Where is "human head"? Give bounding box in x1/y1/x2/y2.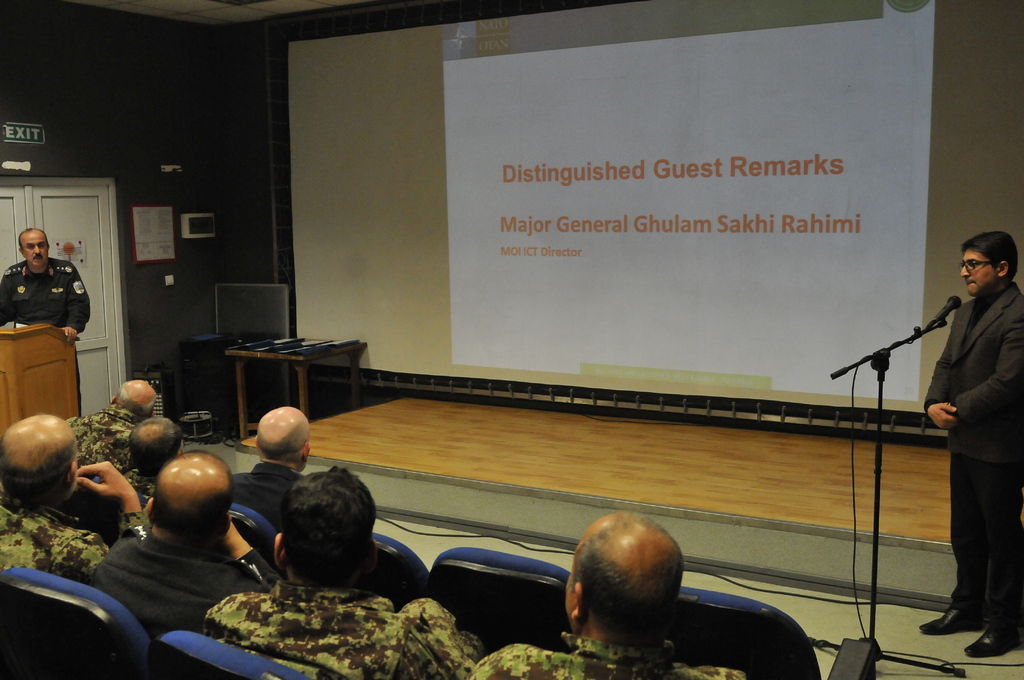
0/405/79/515.
